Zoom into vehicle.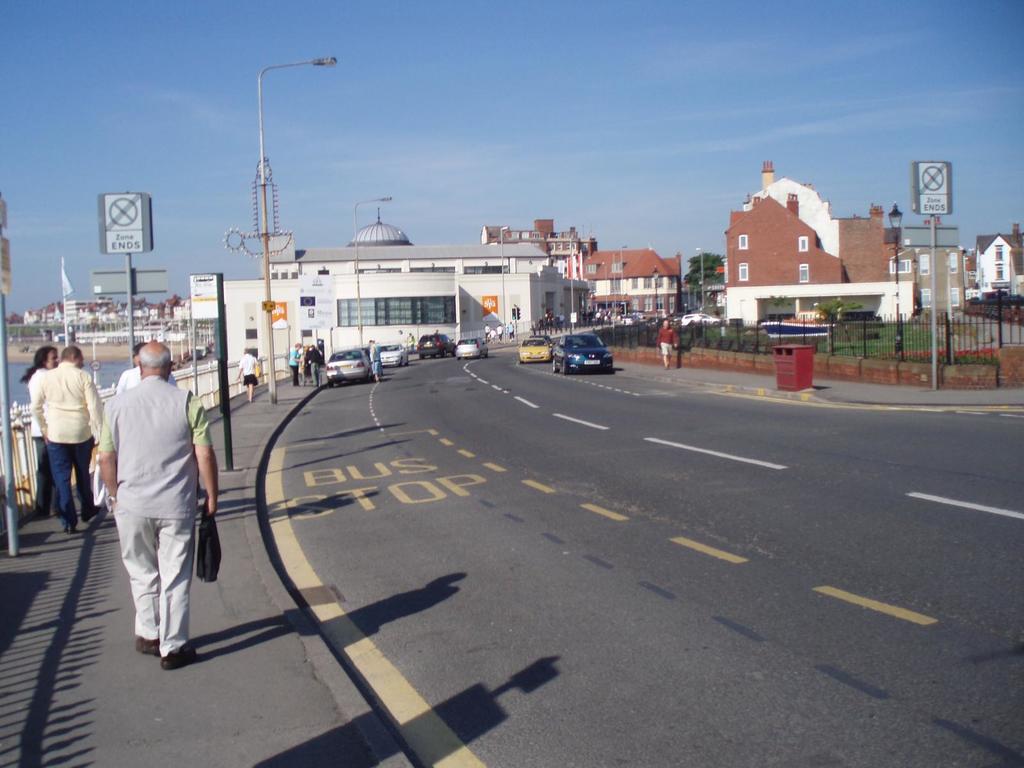
Zoom target: x1=546, y1=336, x2=611, y2=379.
